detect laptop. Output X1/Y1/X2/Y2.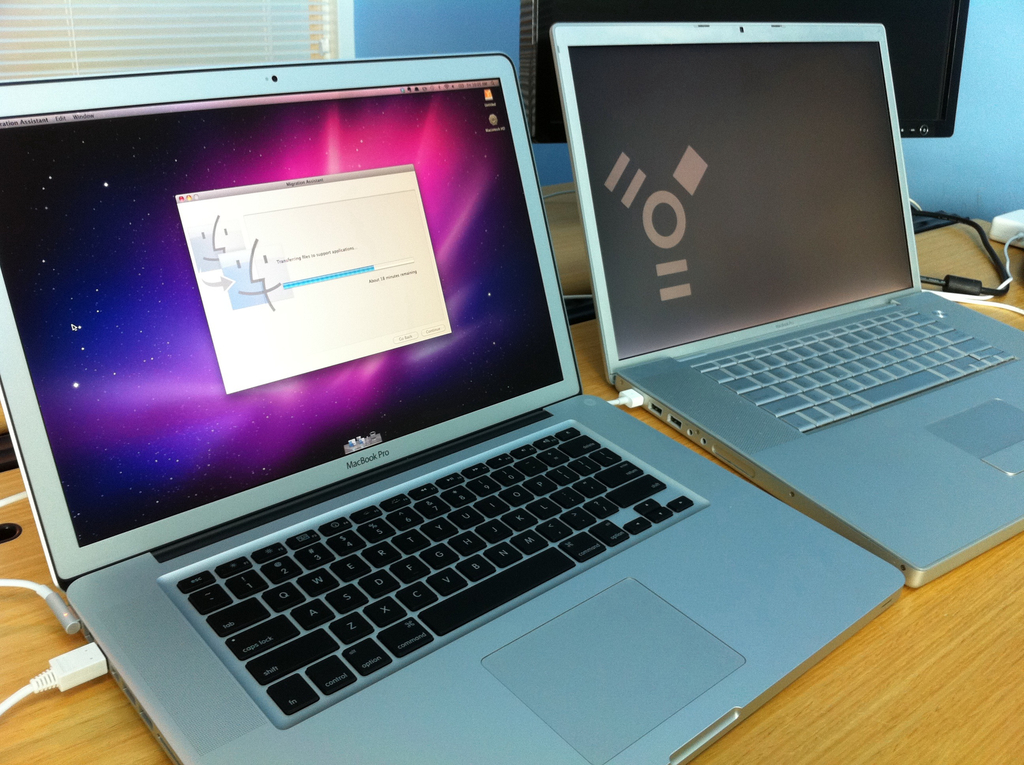
13/60/799/764.
